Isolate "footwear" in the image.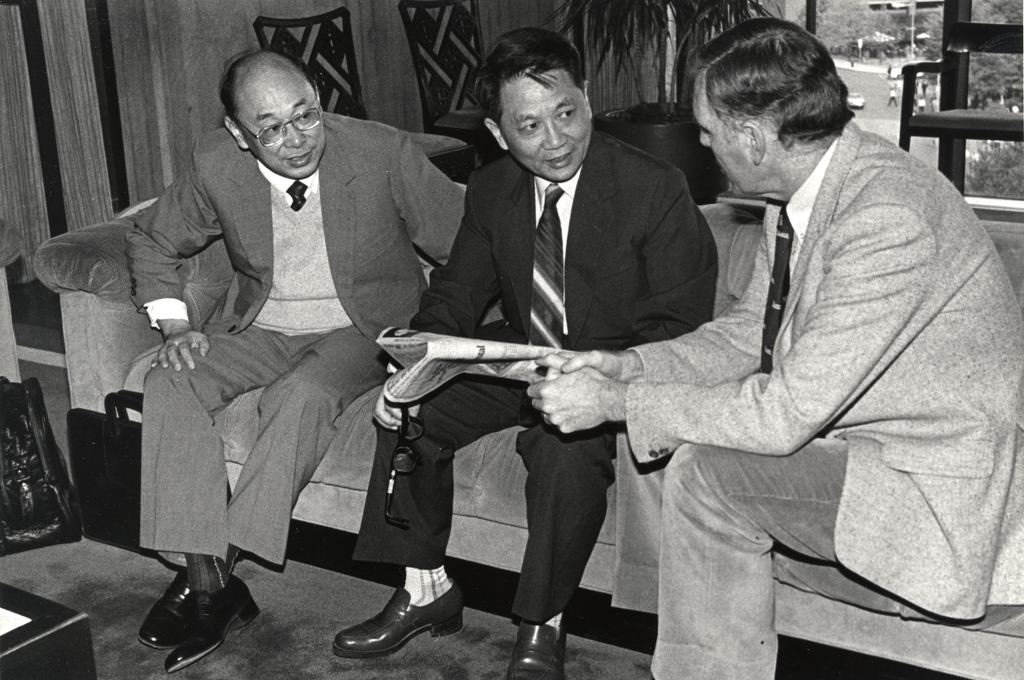
Isolated region: x1=155, y1=569, x2=260, y2=670.
